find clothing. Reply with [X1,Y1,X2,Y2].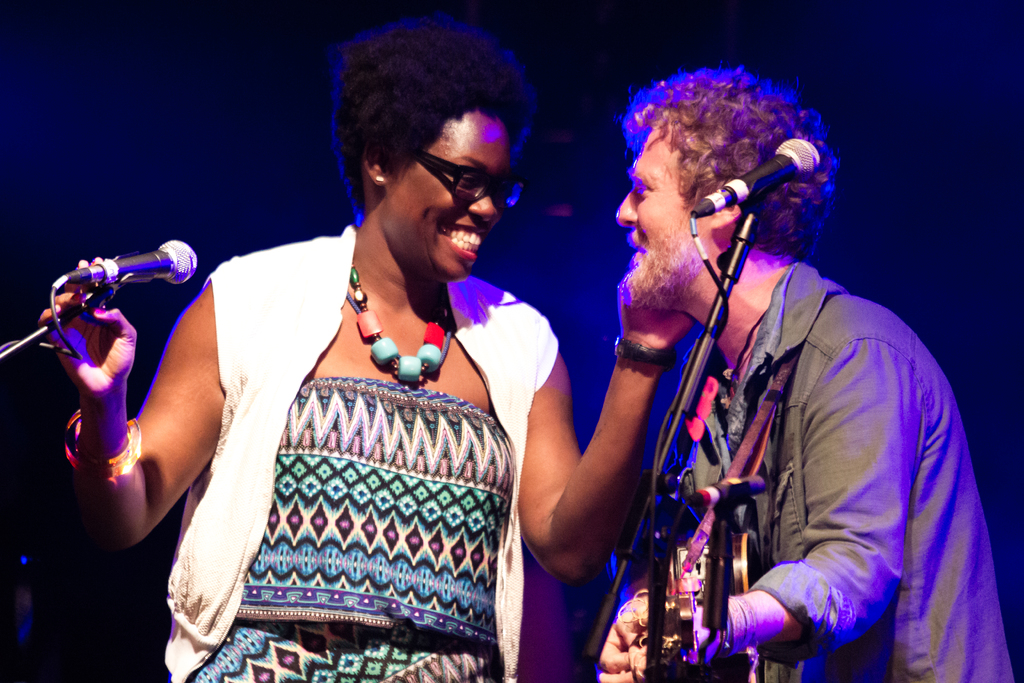
[164,224,563,682].
